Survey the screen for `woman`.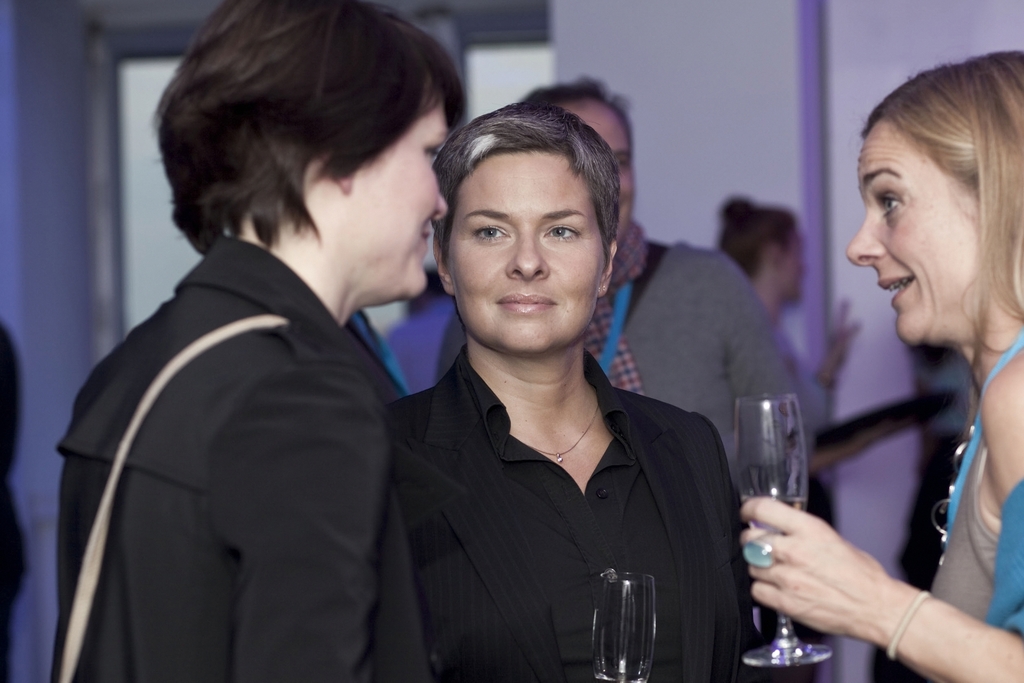
Survey found: crop(710, 188, 860, 682).
